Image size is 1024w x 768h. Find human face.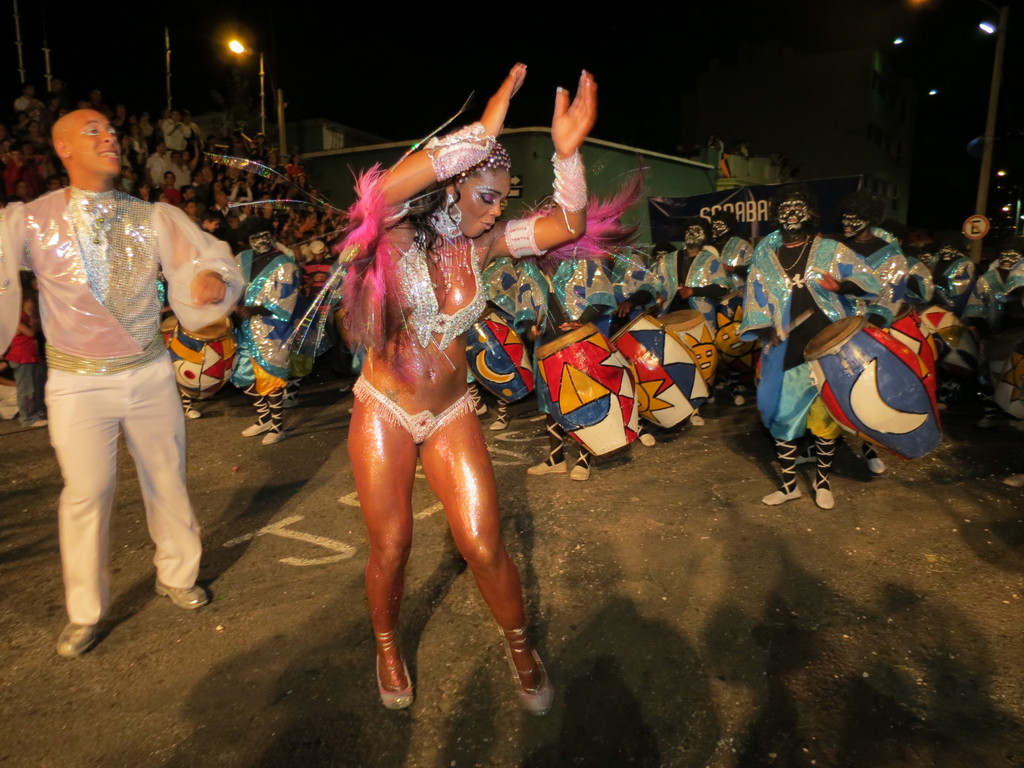
452,170,512,236.
